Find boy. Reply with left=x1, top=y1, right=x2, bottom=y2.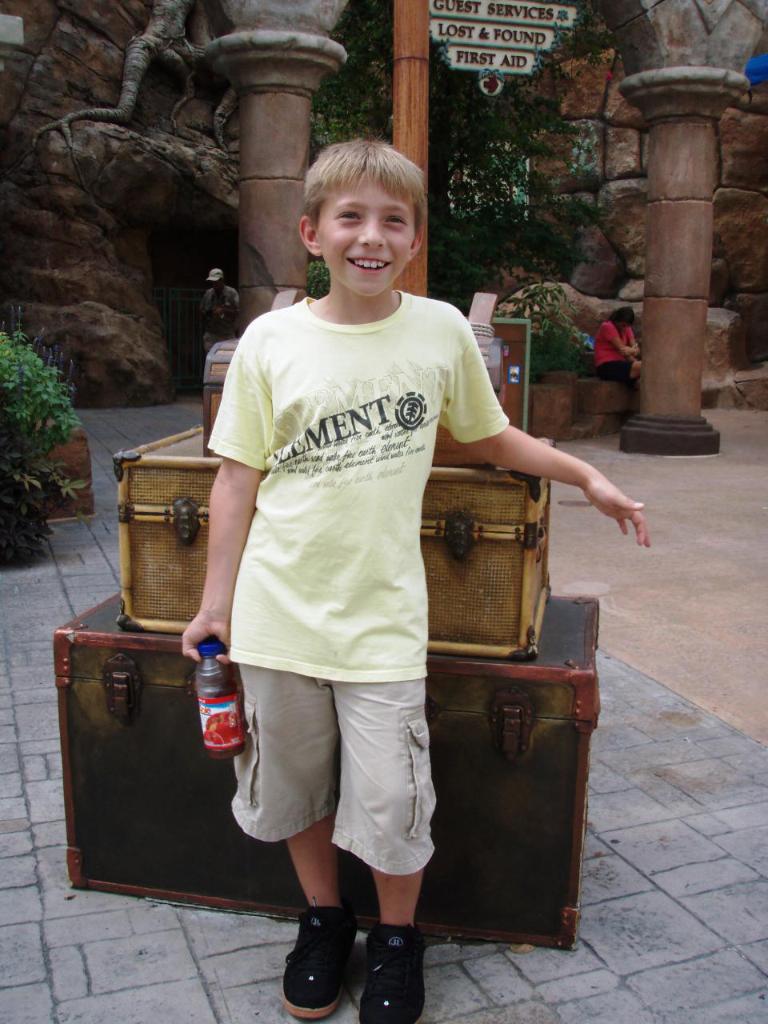
left=185, top=138, right=652, bottom=1023.
